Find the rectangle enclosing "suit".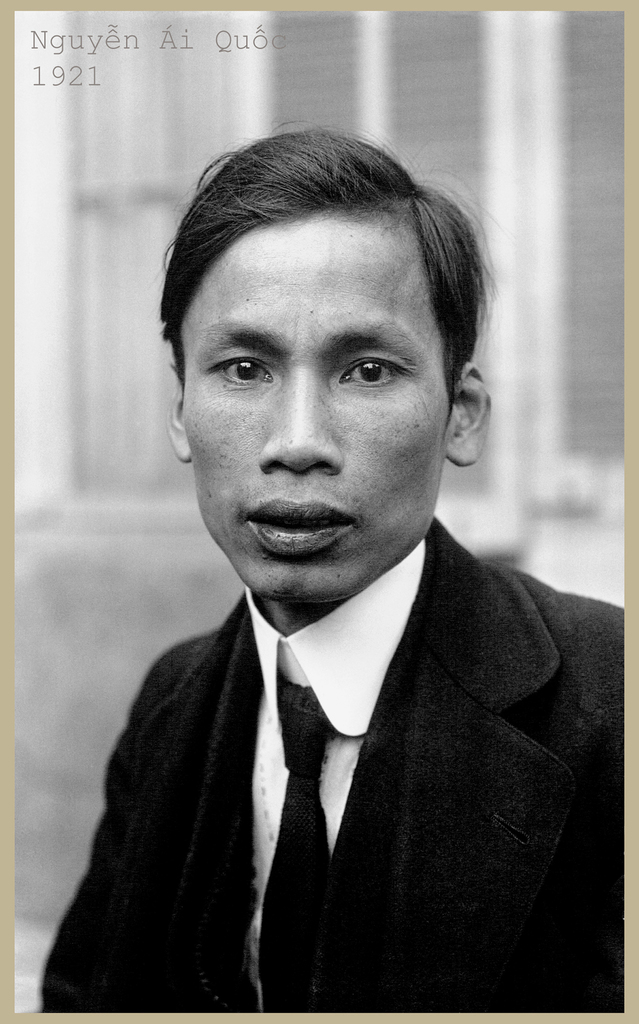
{"left": 49, "top": 555, "right": 595, "bottom": 989}.
